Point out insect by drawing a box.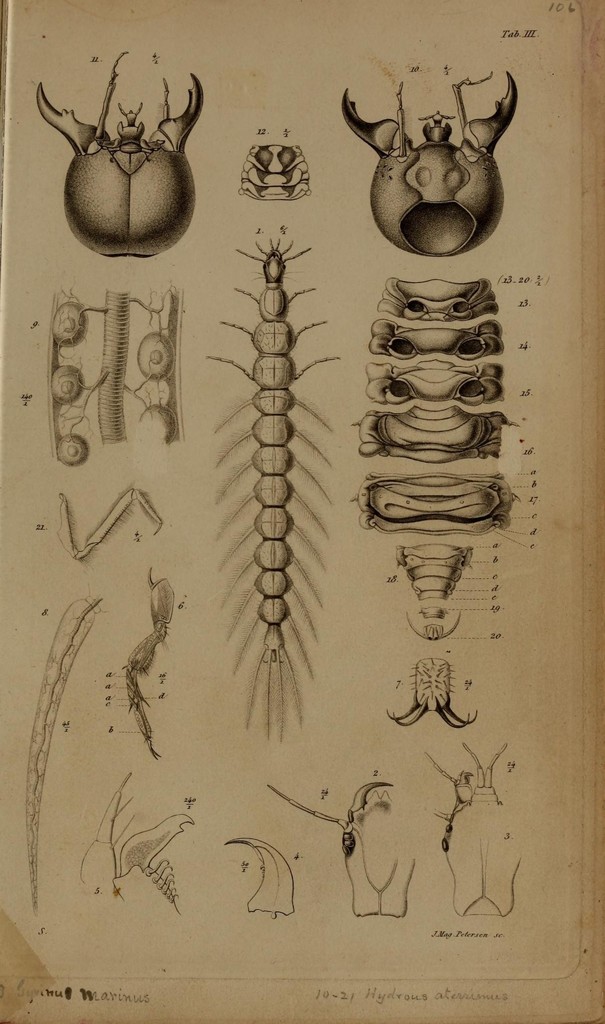
left=209, top=239, right=342, bottom=742.
